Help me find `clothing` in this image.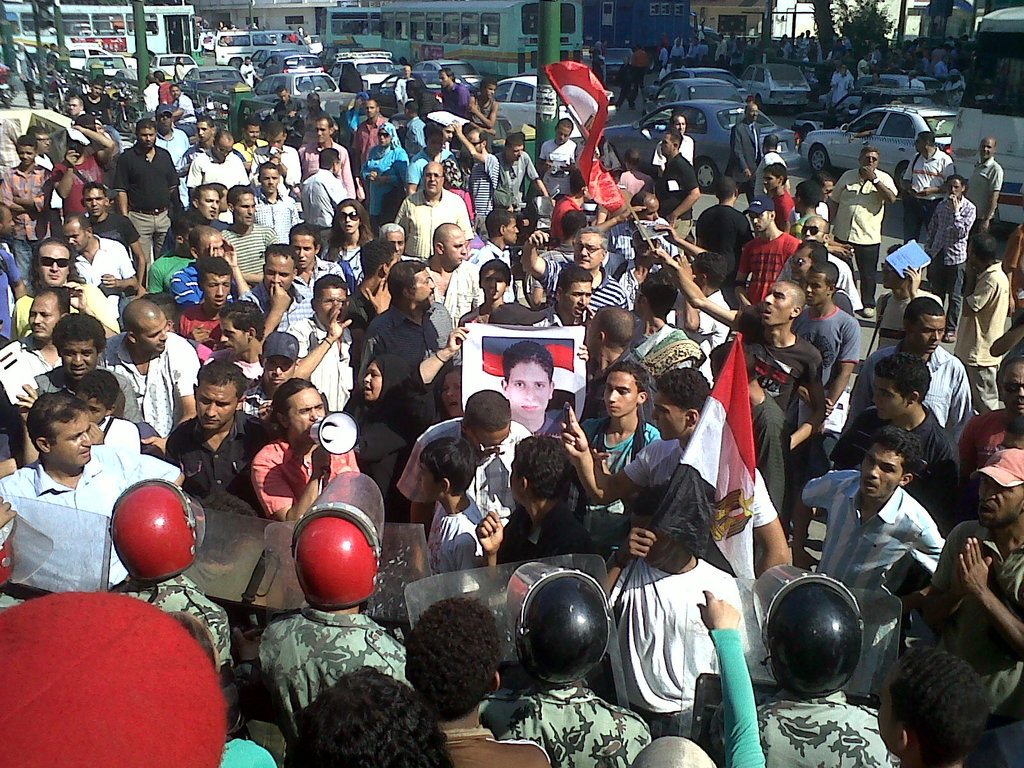
Found it: rect(0, 161, 47, 295).
